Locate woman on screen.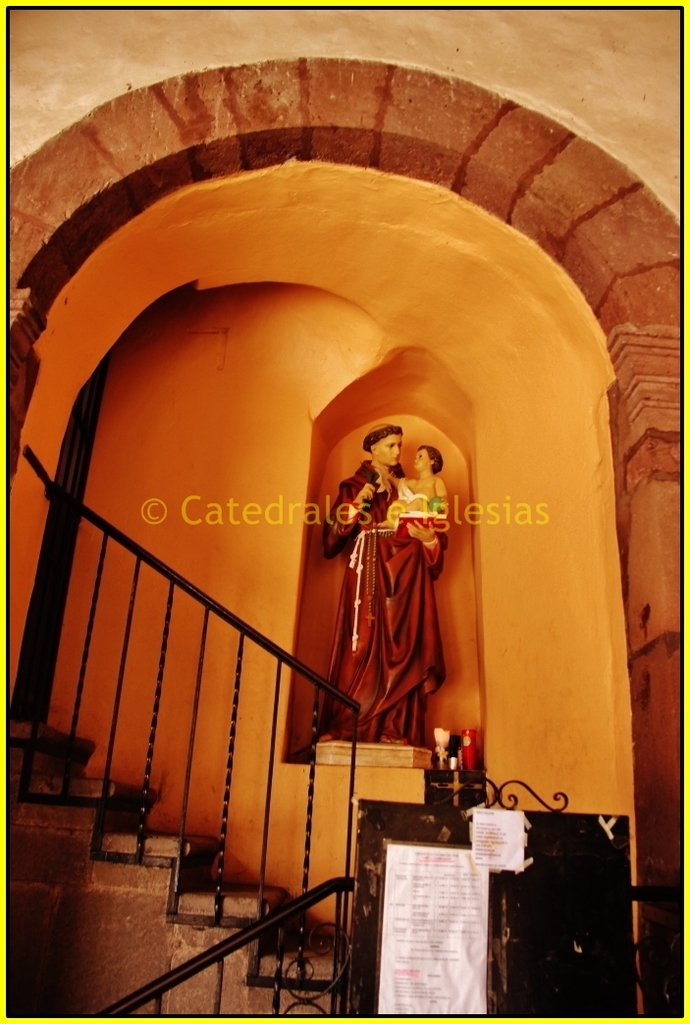
On screen at bbox=(313, 426, 450, 746).
